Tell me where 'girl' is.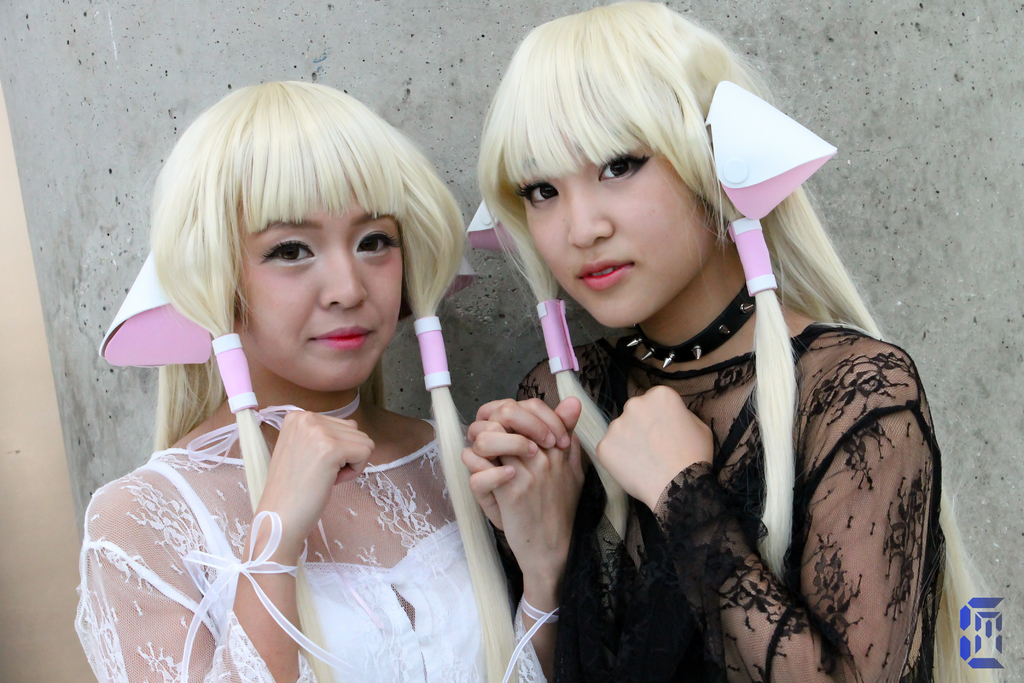
'girl' is at bbox(463, 0, 1004, 682).
